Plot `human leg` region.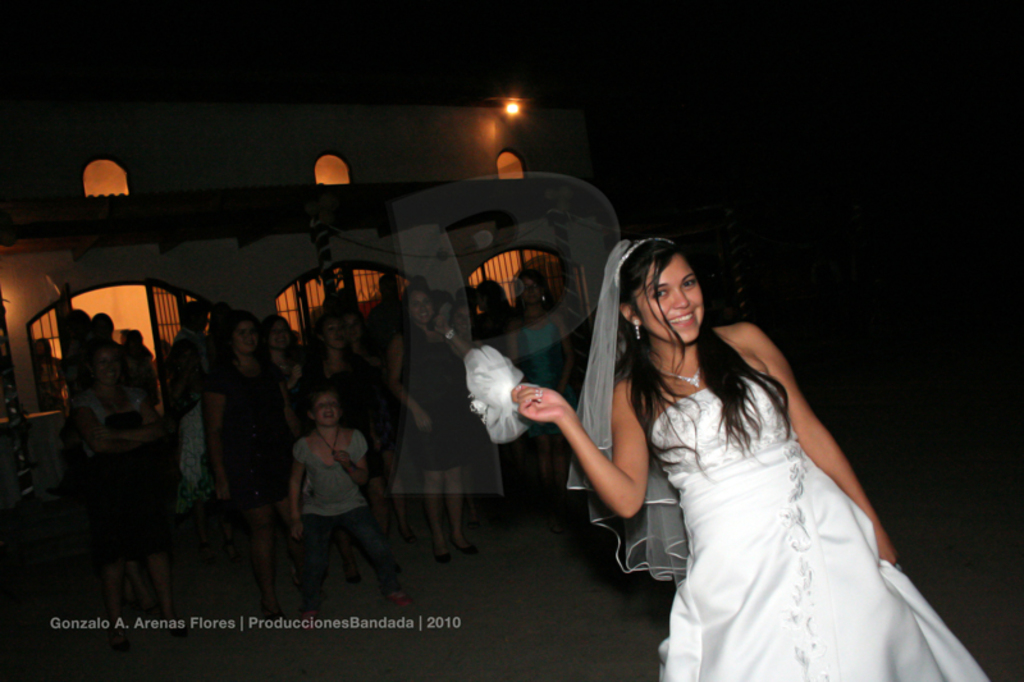
Plotted at bbox=[246, 504, 293, 619].
